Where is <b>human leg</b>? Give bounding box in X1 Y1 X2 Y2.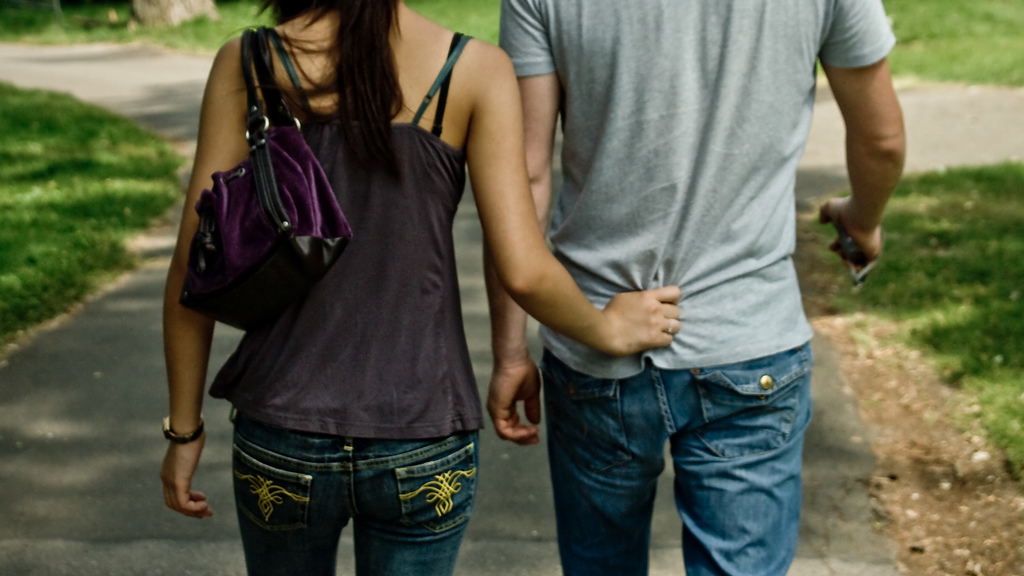
546 343 667 575.
